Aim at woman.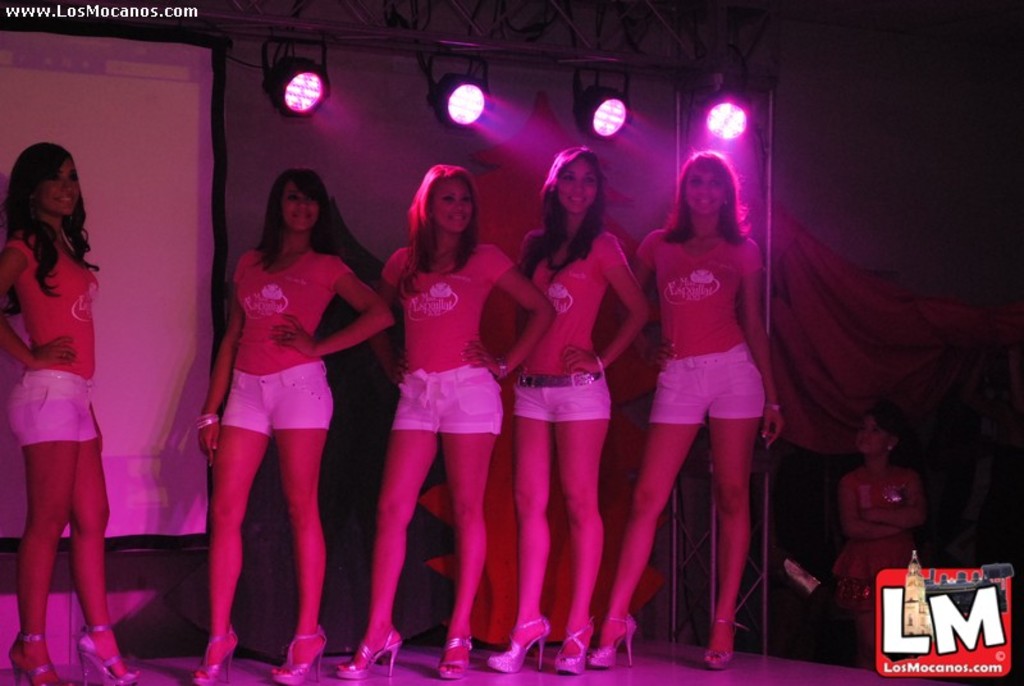
Aimed at rect(0, 143, 141, 685).
